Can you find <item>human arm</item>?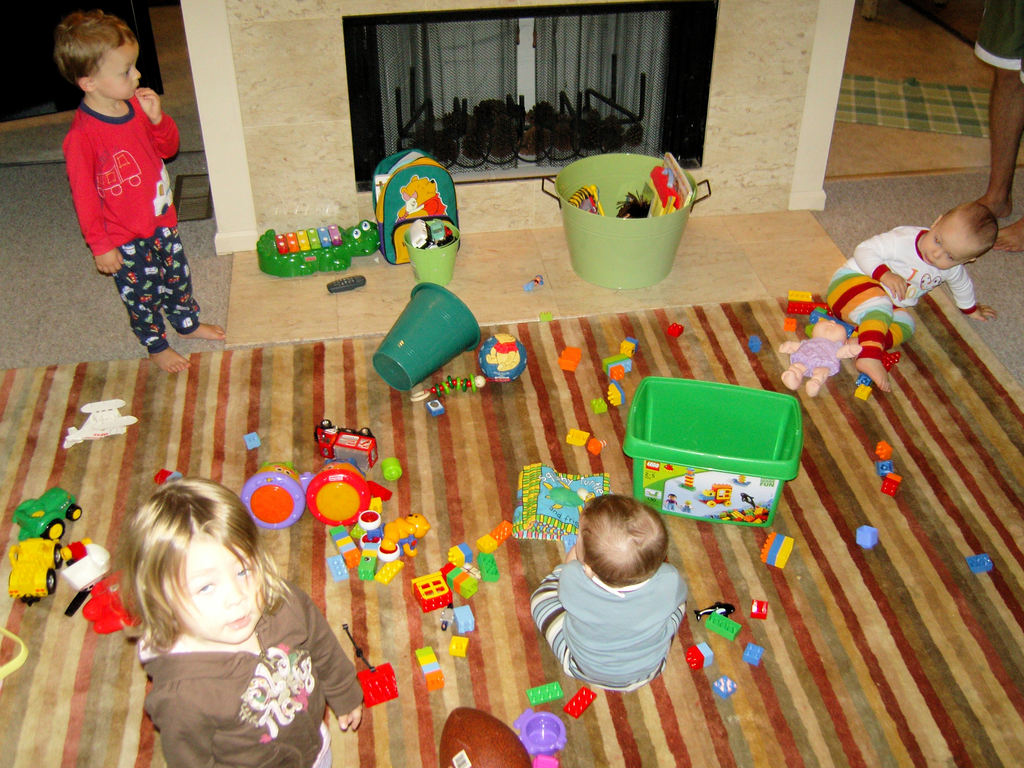
Yes, bounding box: 131/86/184/161.
